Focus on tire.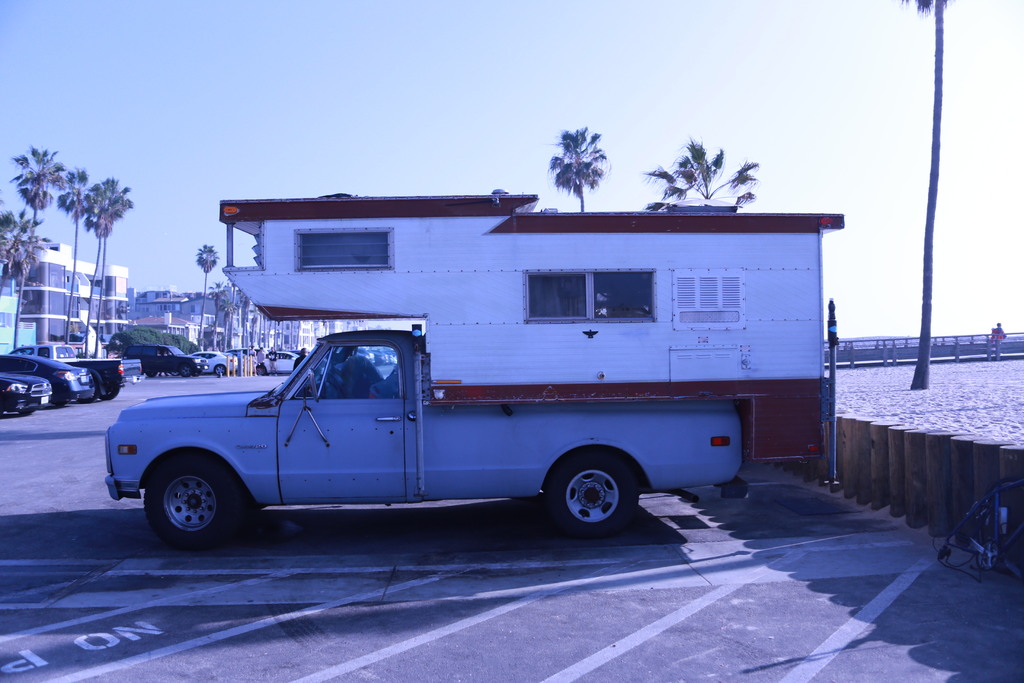
Focused at l=50, t=390, r=68, b=407.
